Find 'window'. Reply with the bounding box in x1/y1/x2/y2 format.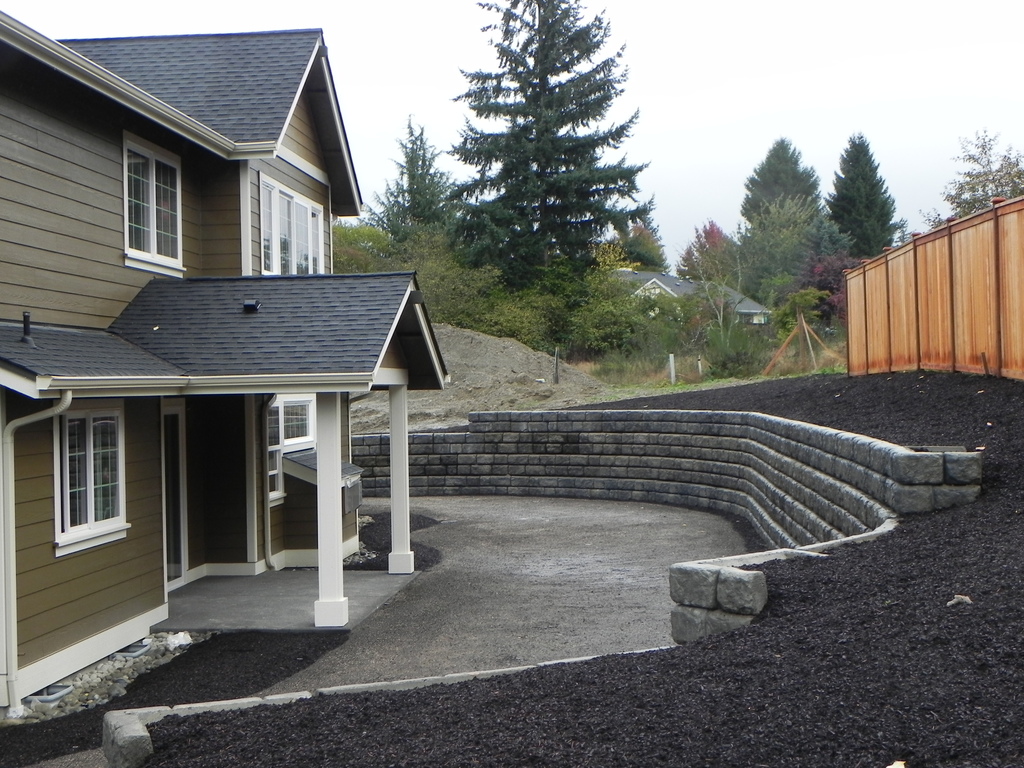
260/397/323/504.
